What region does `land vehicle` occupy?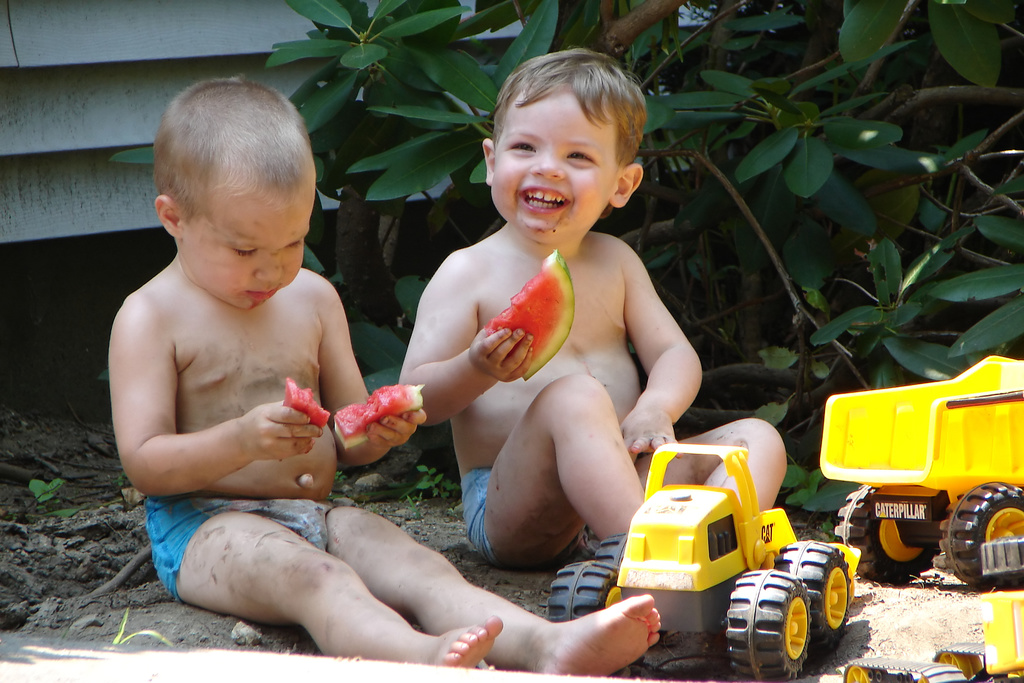
rect(808, 374, 1023, 593).
